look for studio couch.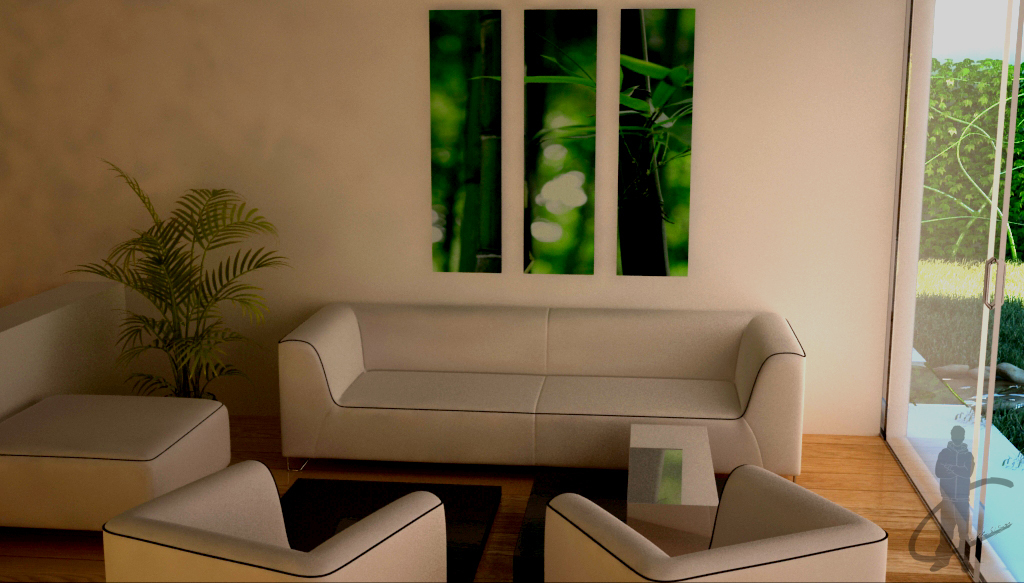
Found: x1=284 y1=290 x2=806 y2=484.
